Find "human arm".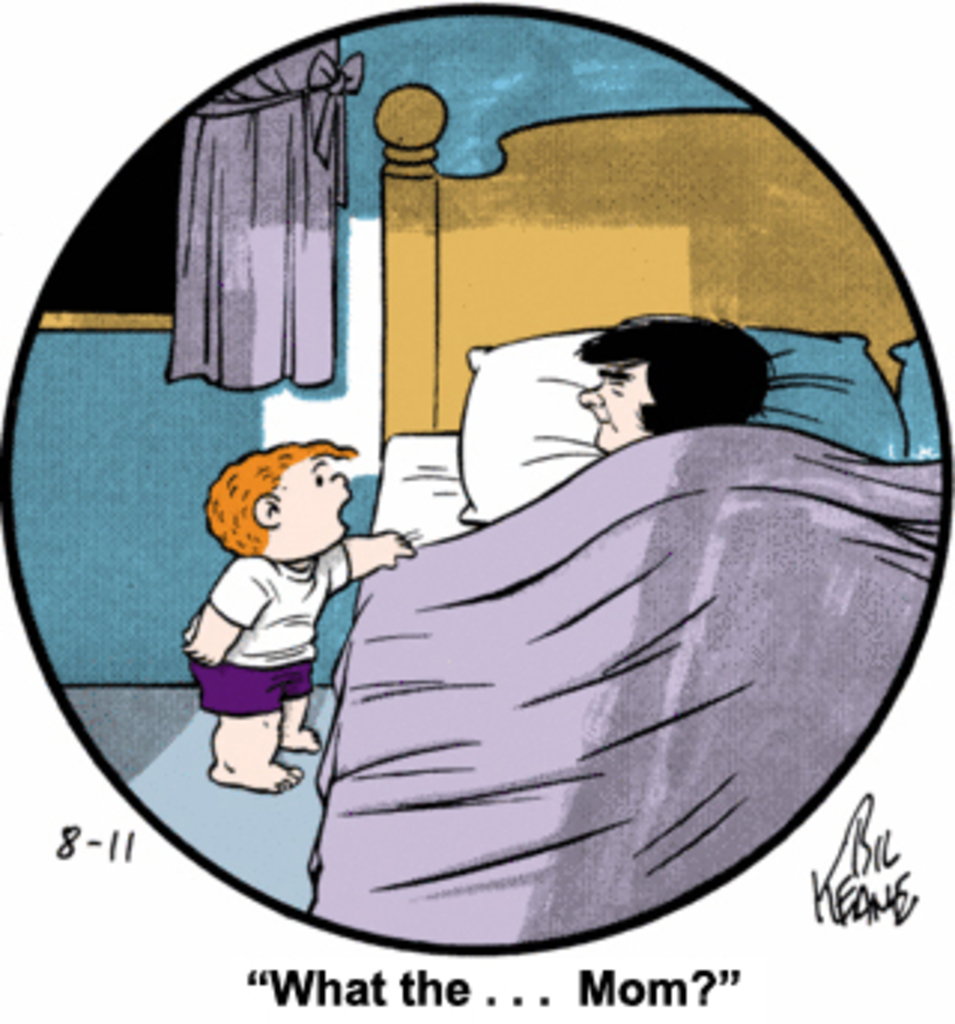
[left=322, top=525, right=415, bottom=588].
